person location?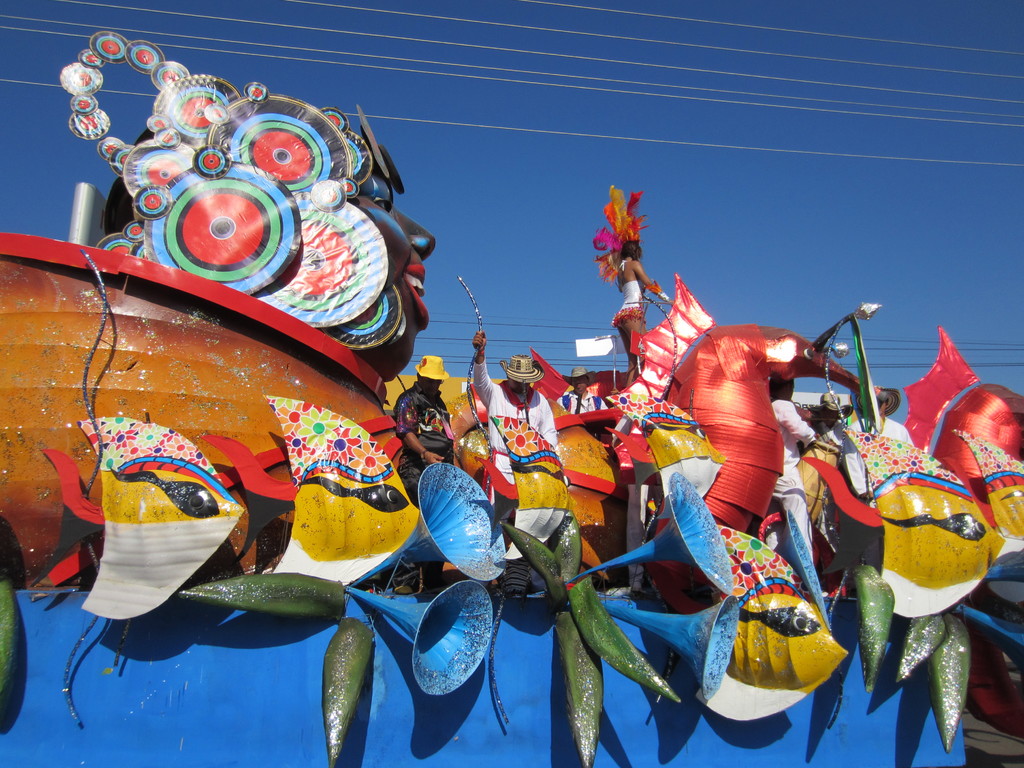
crop(471, 331, 568, 521)
